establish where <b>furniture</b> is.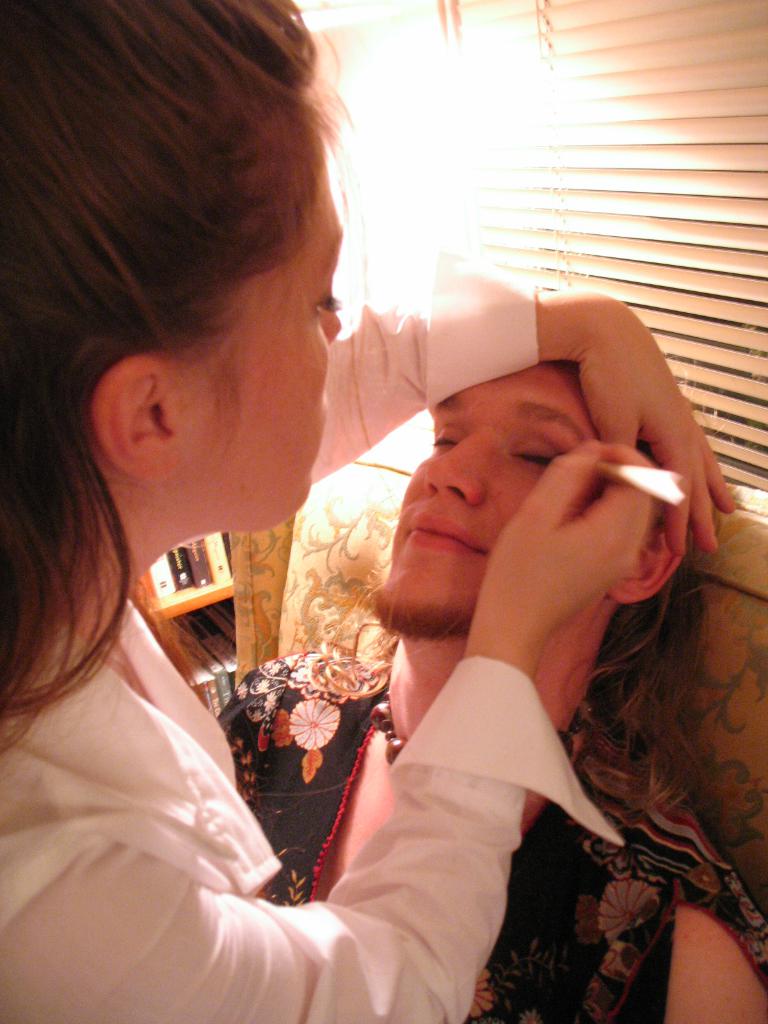
Established at select_region(234, 400, 767, 915).
